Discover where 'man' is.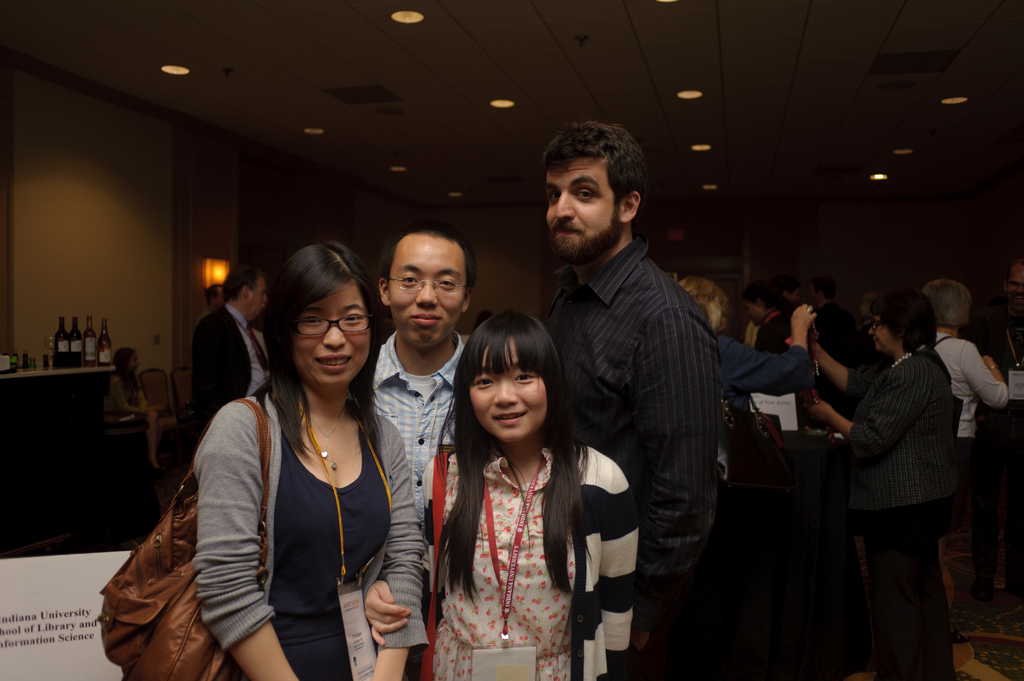
Discovered at <box>191,264,282,433</box>.
